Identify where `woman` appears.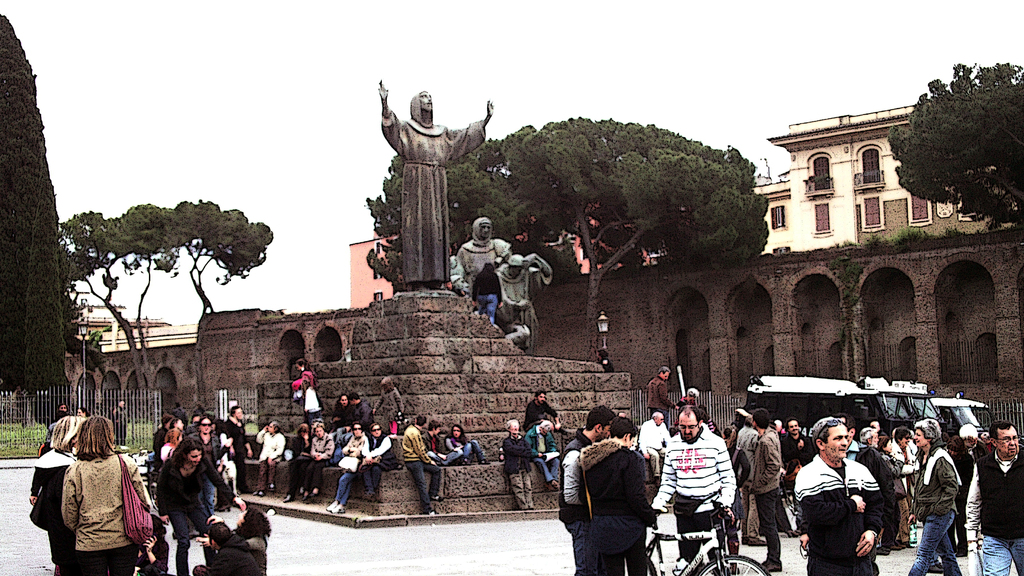
Appears at region(286, 355, 324, 430).
